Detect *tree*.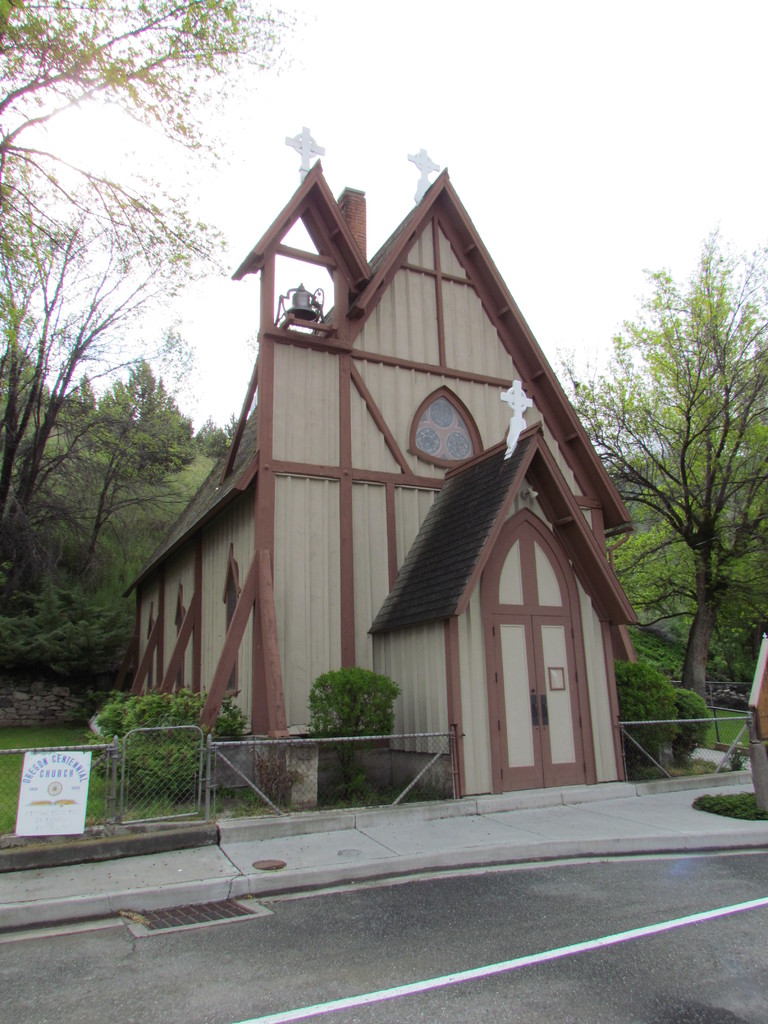
Detected at (left=0, top=0, right=307, bottom=561).
